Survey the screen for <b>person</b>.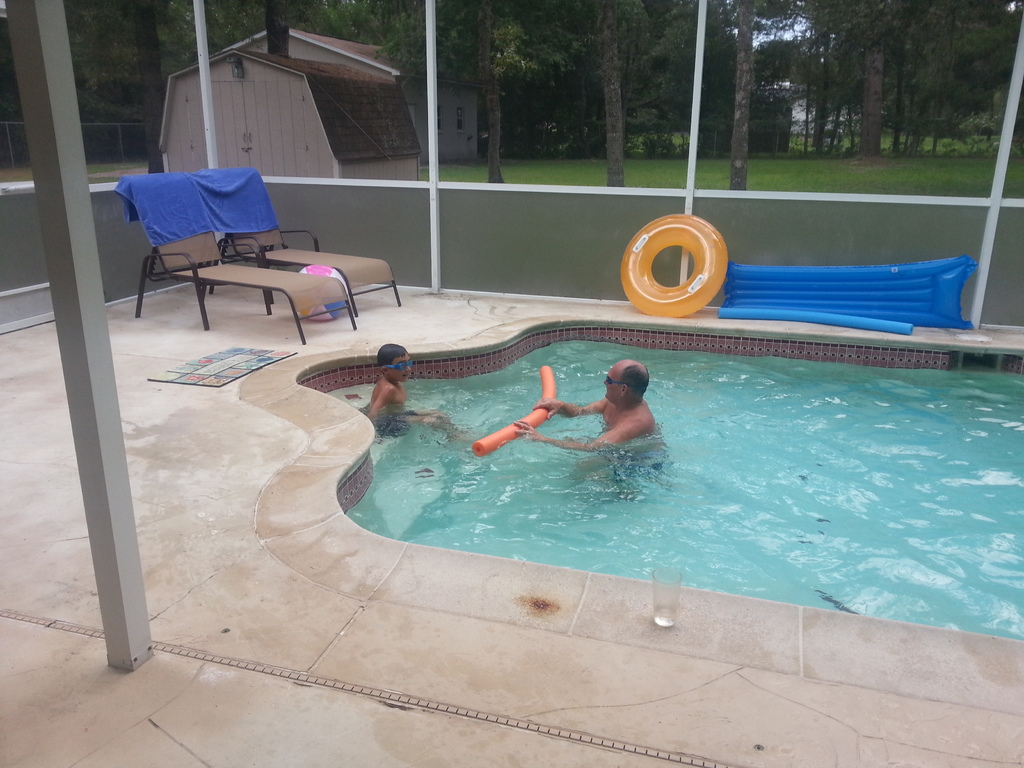
Survey found: <region>519, 362, 671, 473</region>.
